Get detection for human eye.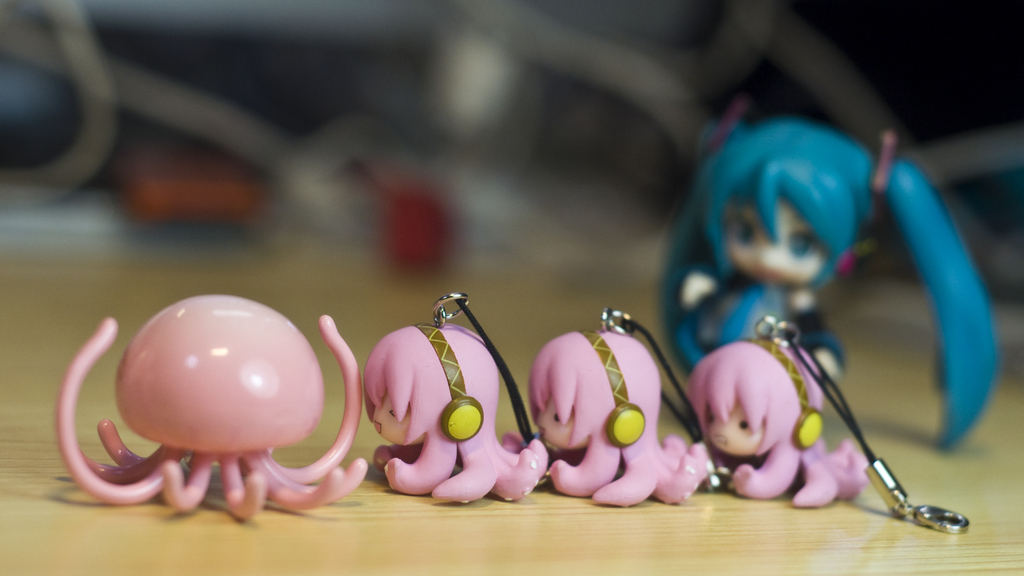
Detection: bbox(728, 212, 754, 241).
